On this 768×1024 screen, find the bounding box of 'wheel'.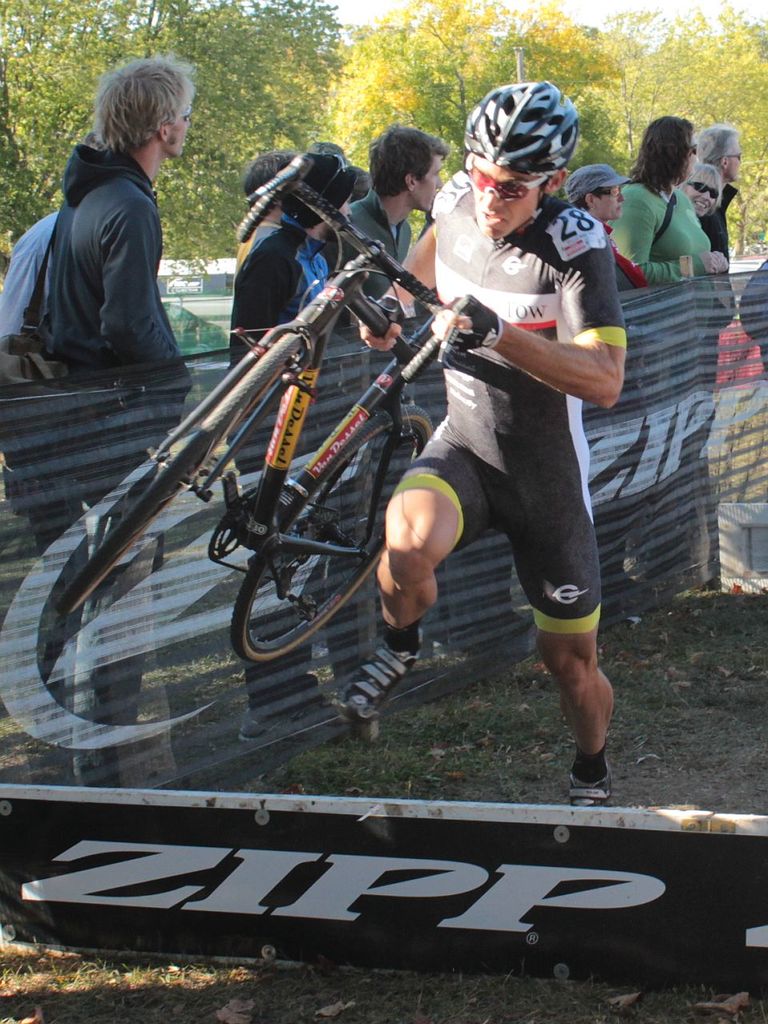
Bounding box: pyautogui.locateOnScreen(230, 406, 431, 666).
